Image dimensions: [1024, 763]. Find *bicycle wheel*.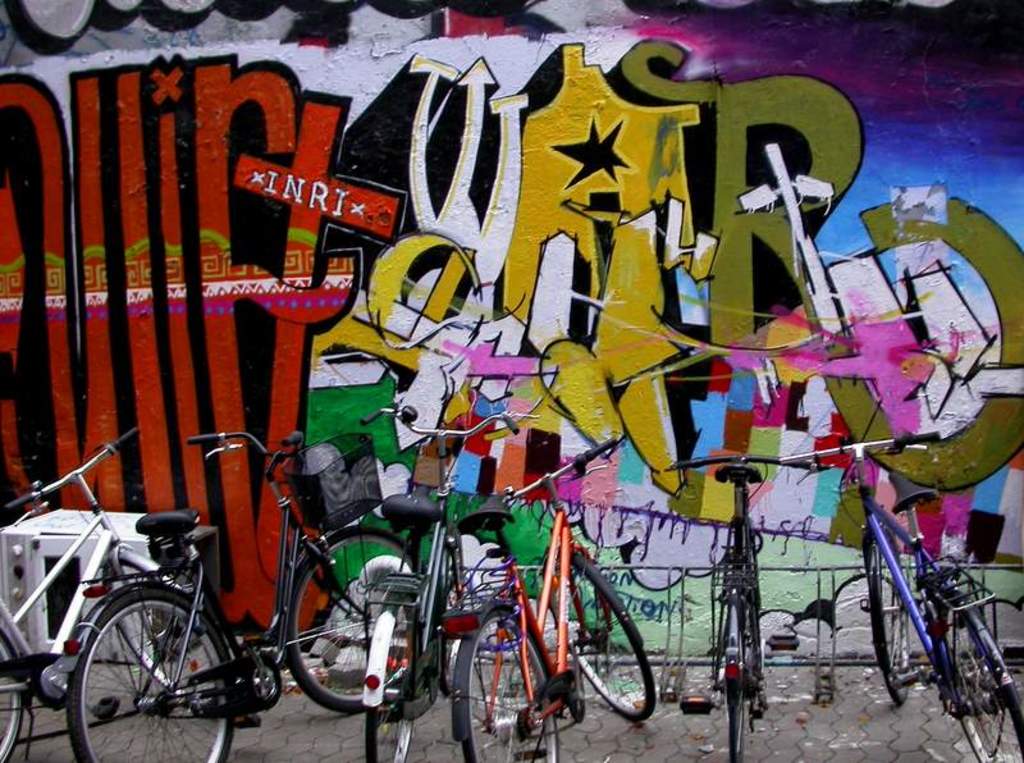
<box>870,526,916,705</box>.
